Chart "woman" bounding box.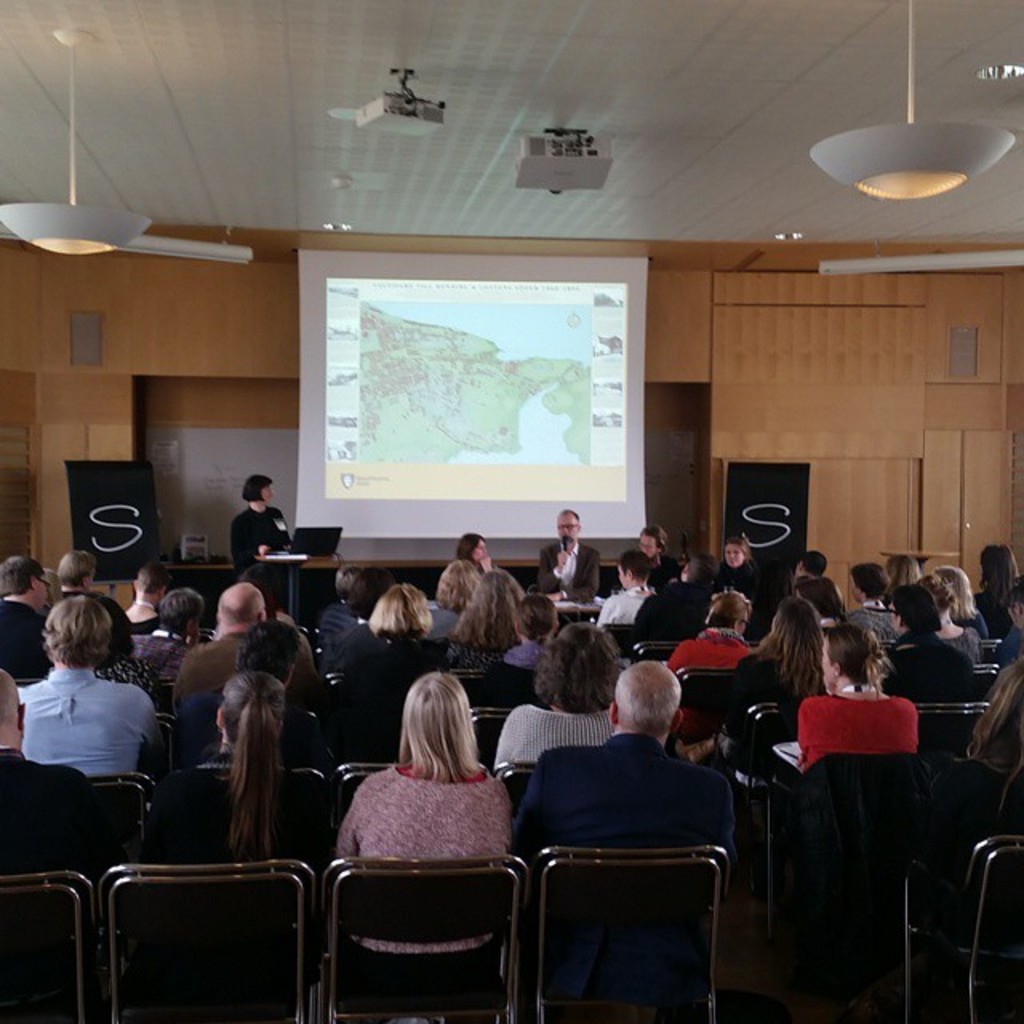
Charted: bbox=[150, 670, 322, 874].
